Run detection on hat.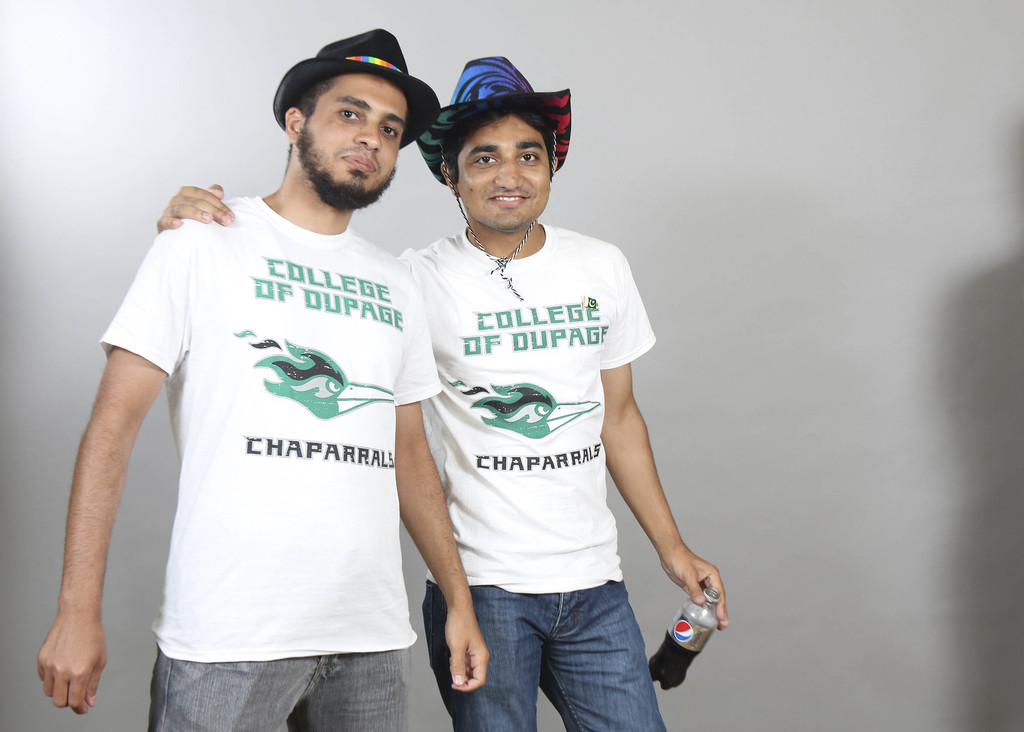
Result: crop(273, 24, 444, 150).
